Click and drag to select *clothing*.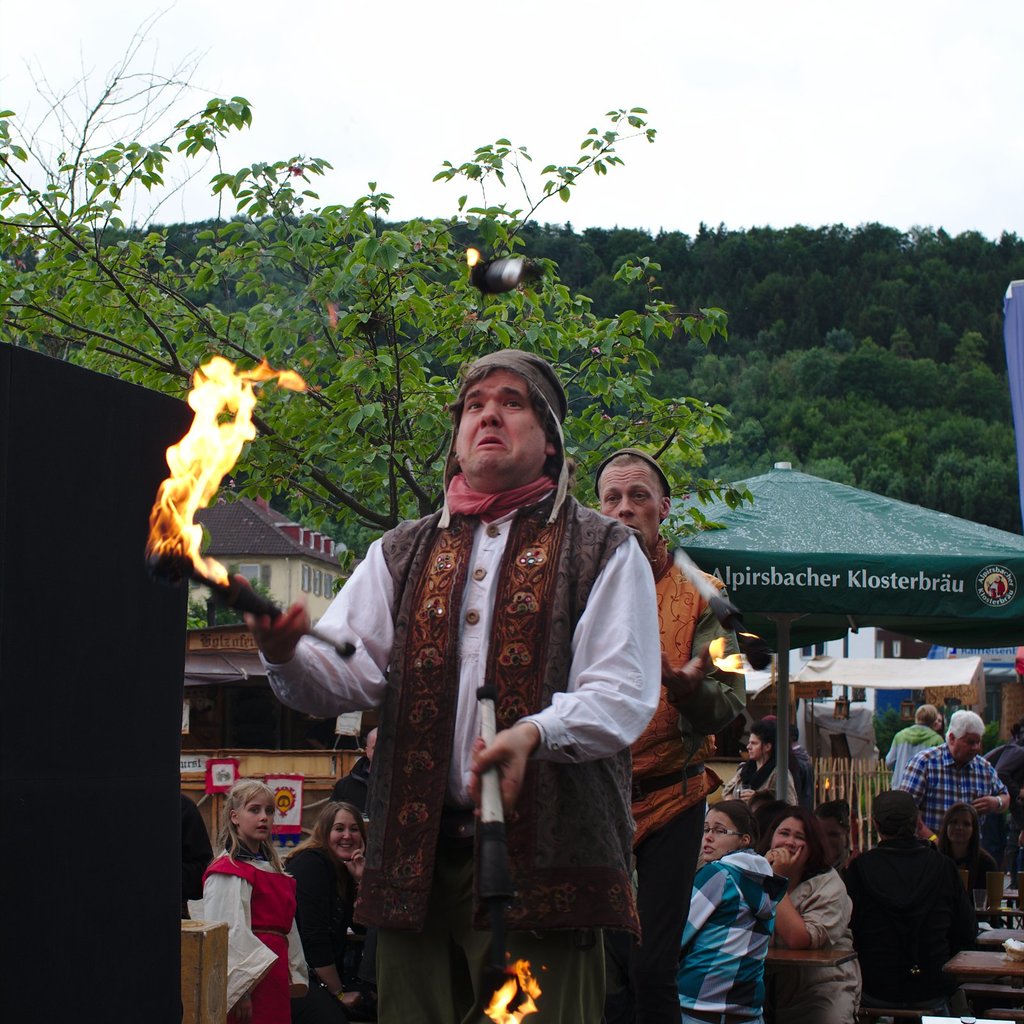
Selection: (770, 862, 860, 1023).
